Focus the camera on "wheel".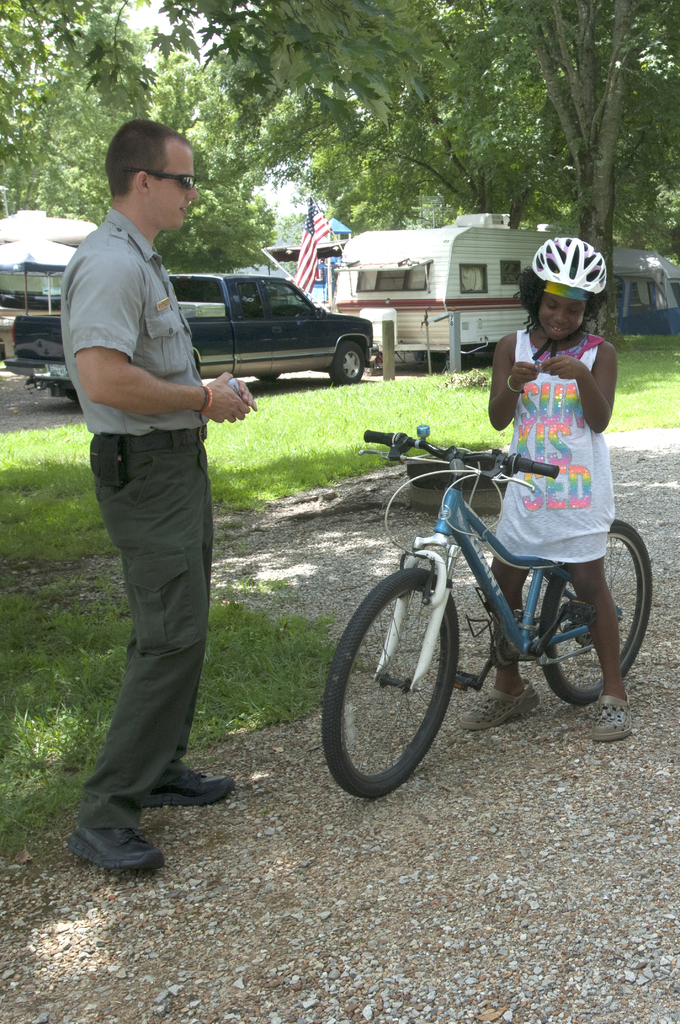
Focus region: rect(324, 337, 364, 384).
